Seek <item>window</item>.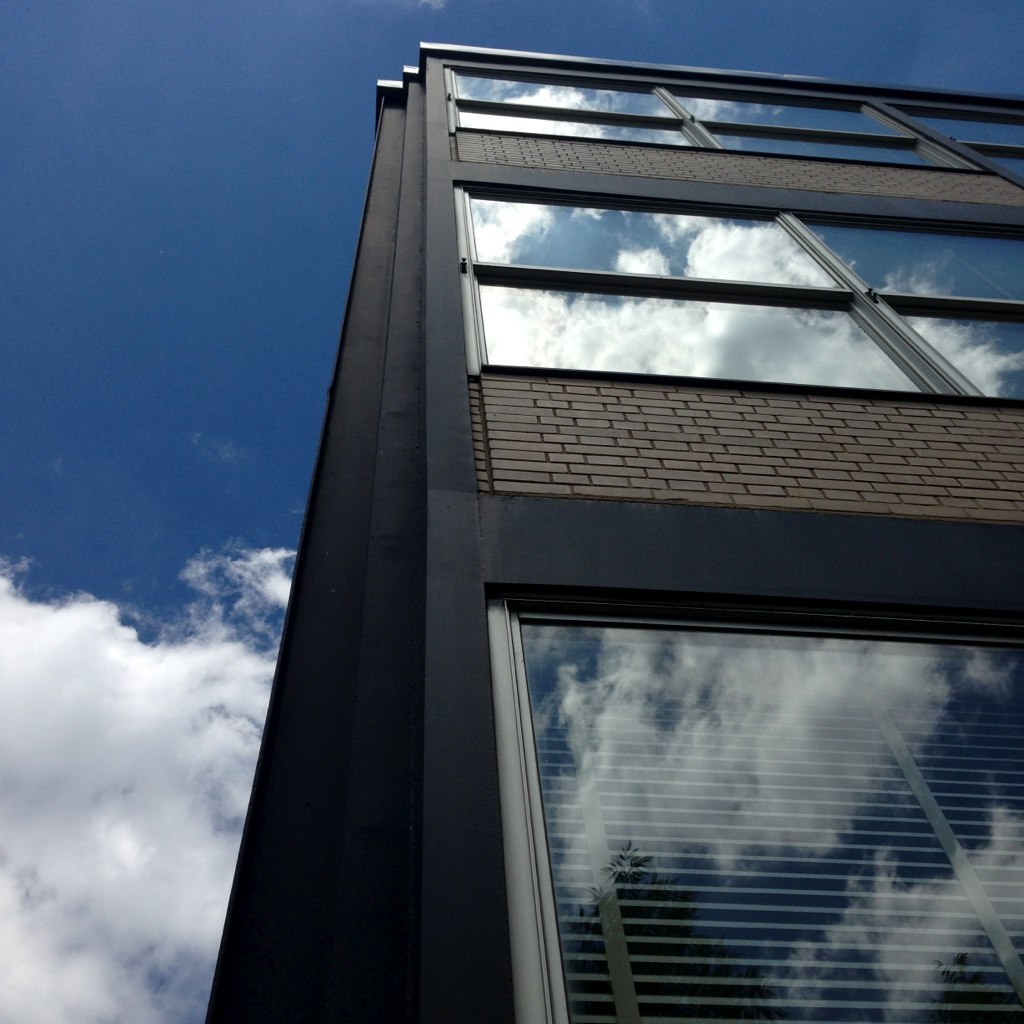
locate(477, 577, 1023, 1023).
